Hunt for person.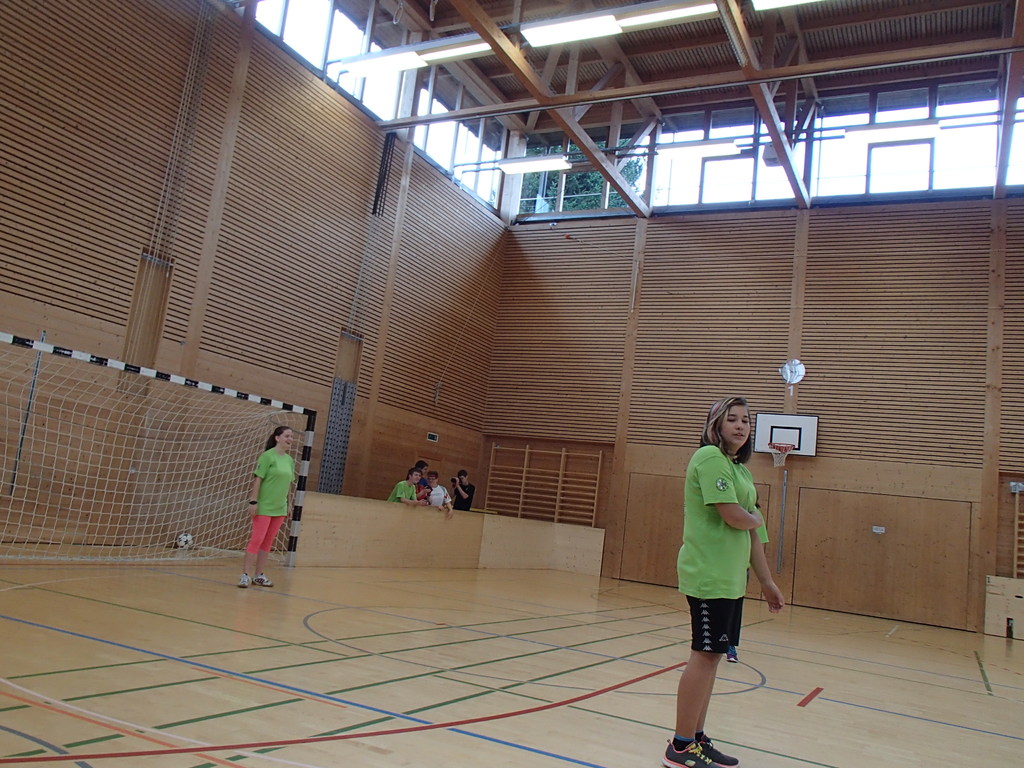
Hunted down at bbox(662, 394, 781, 767).
